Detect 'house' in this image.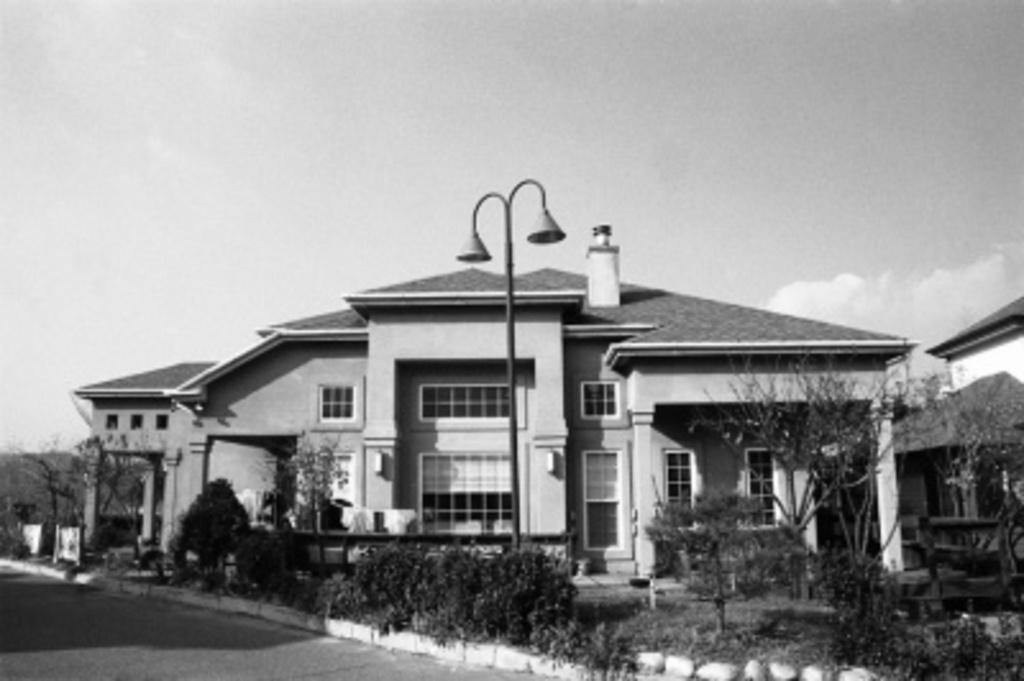
Detection: <bbox>904, 305, 1021, 579</bbox>.
